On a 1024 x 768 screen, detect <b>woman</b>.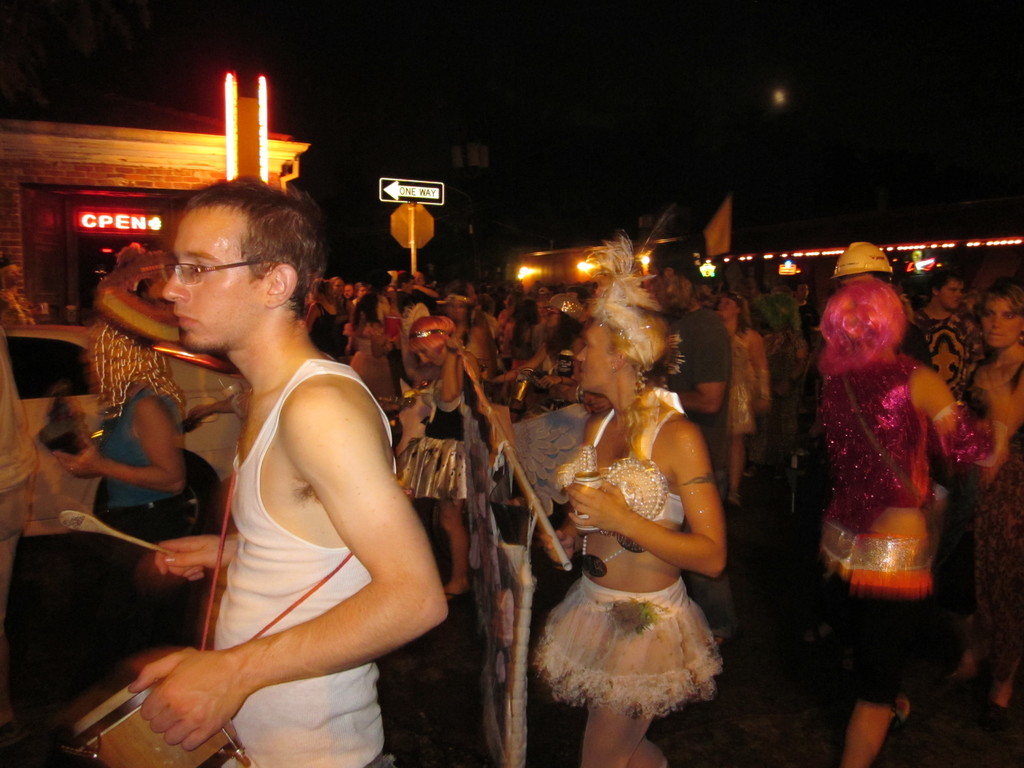
[left=346, top=291, right=386, bottom=424].
